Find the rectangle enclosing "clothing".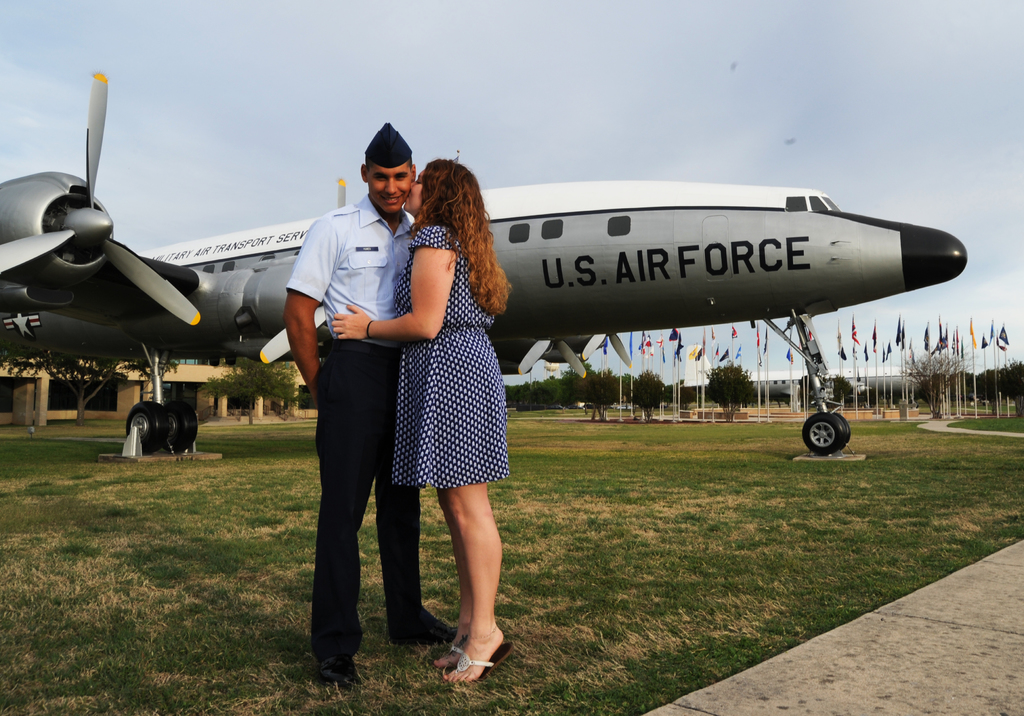
region(283, 195, 433, 662).
